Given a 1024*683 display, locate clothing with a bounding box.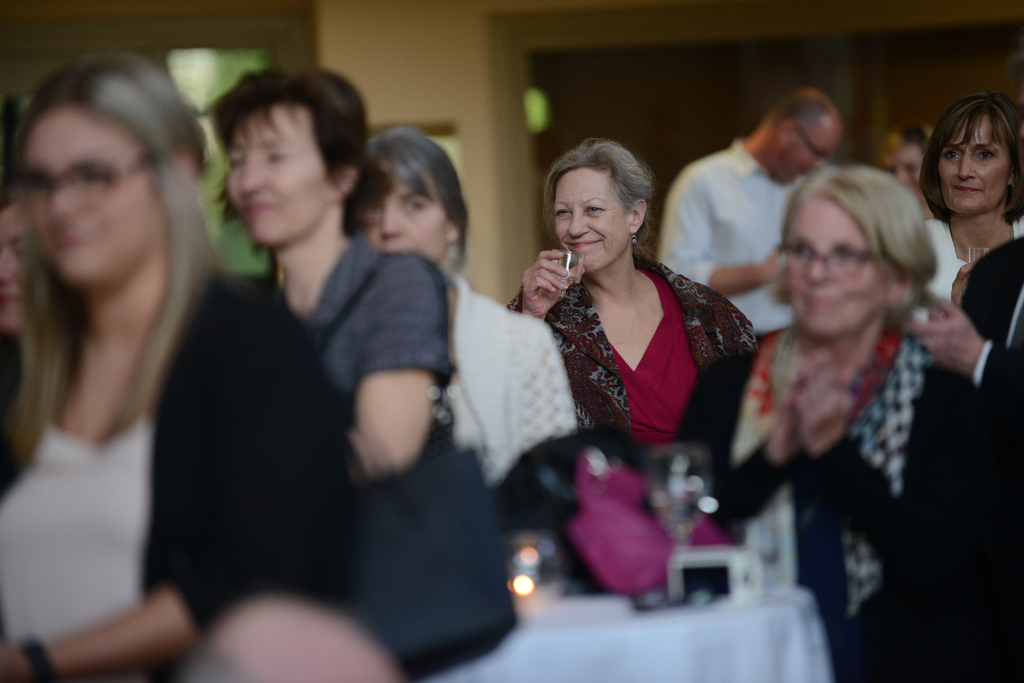
Located: <region>751, 319, 991, 682</region>.
